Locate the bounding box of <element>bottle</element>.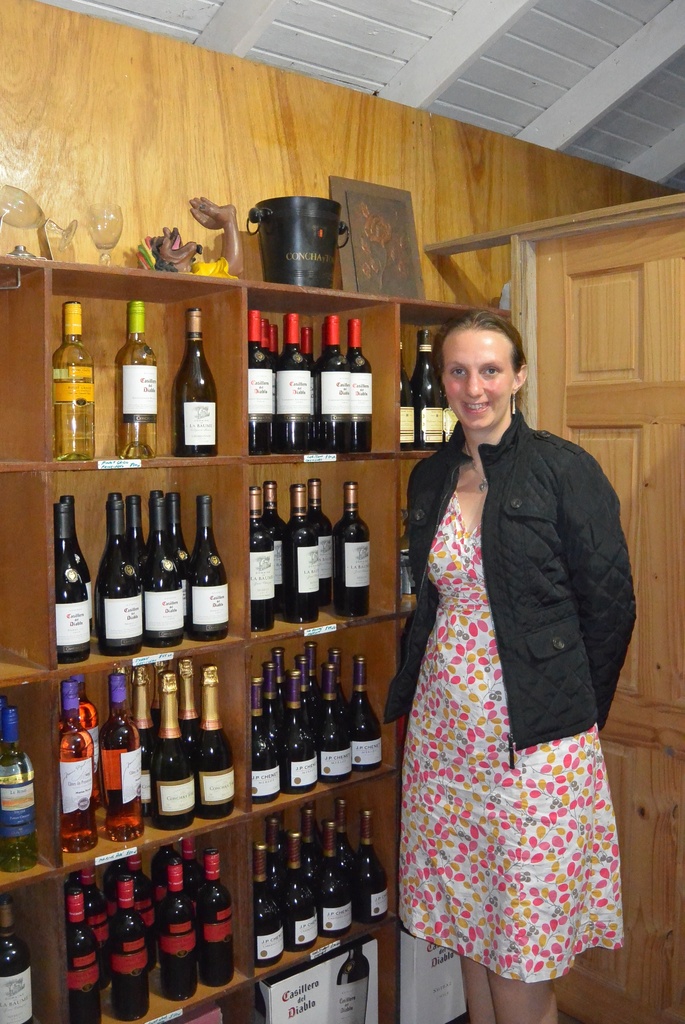
Bounding box: [x1=51, y1=504, x2=91, y2=665].
